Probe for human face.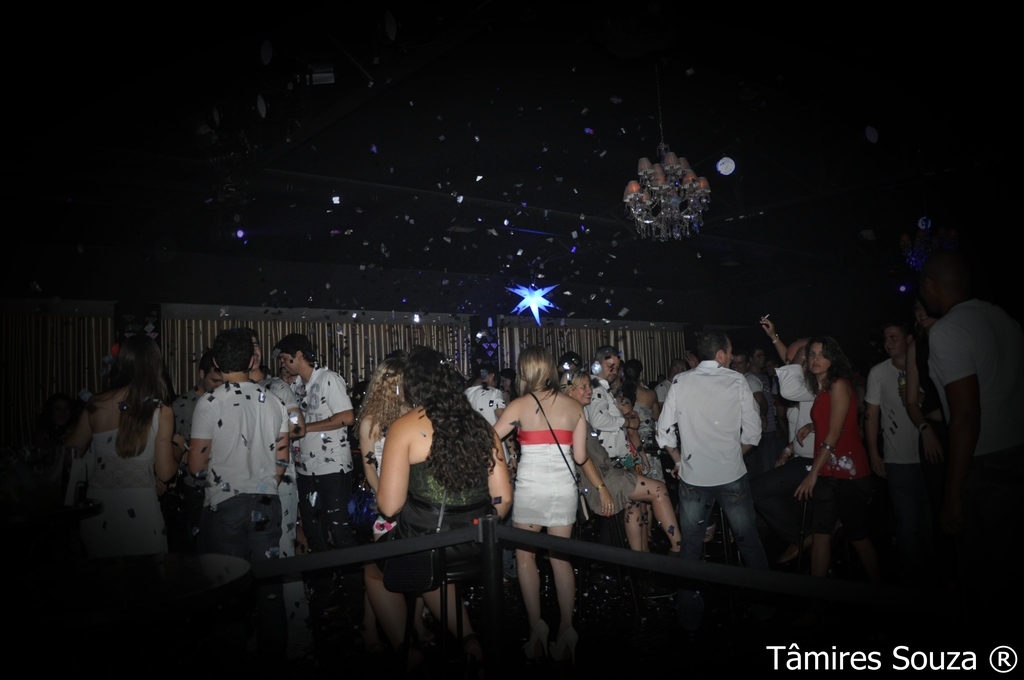
Probe result: locate(574, 378, 591, 405).
